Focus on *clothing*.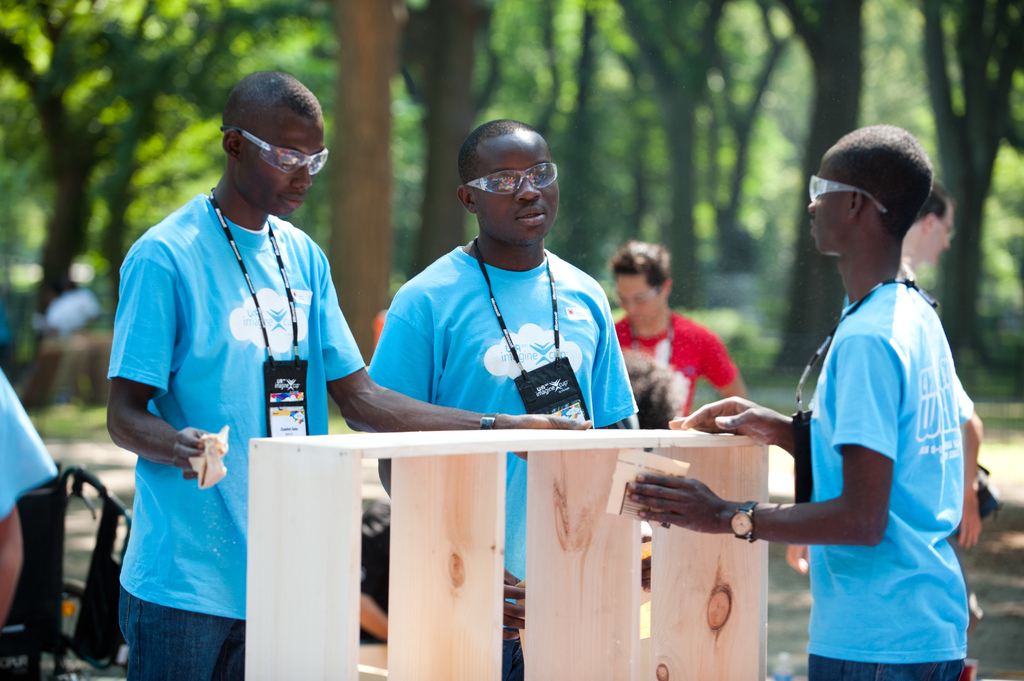
Focused at x1=0, y1=367, x2=61, y2=519.
